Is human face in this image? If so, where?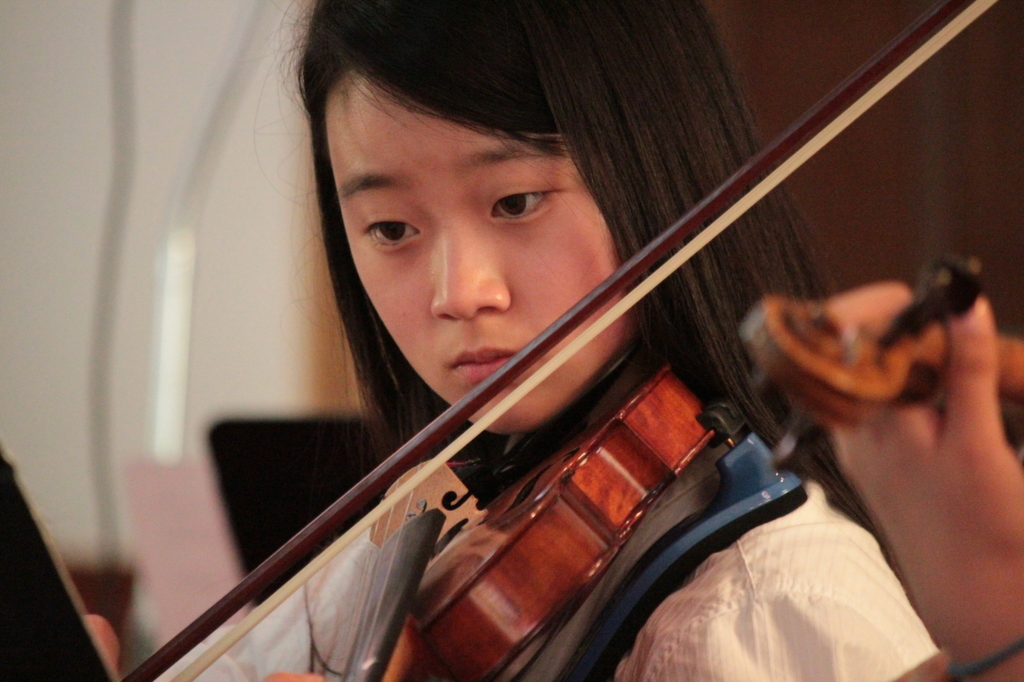
Yes, at Rect(330, 76, 615, 435).
